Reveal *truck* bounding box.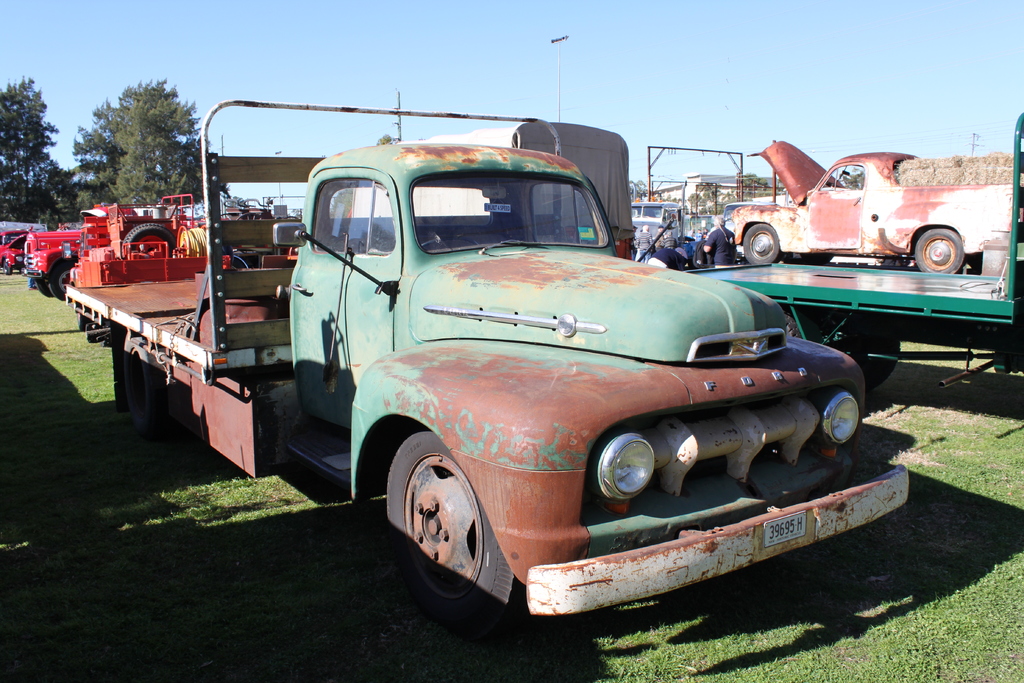
Revealed: {"left": 681, "top": 112, "right": 1023, "bottom": 395}.
